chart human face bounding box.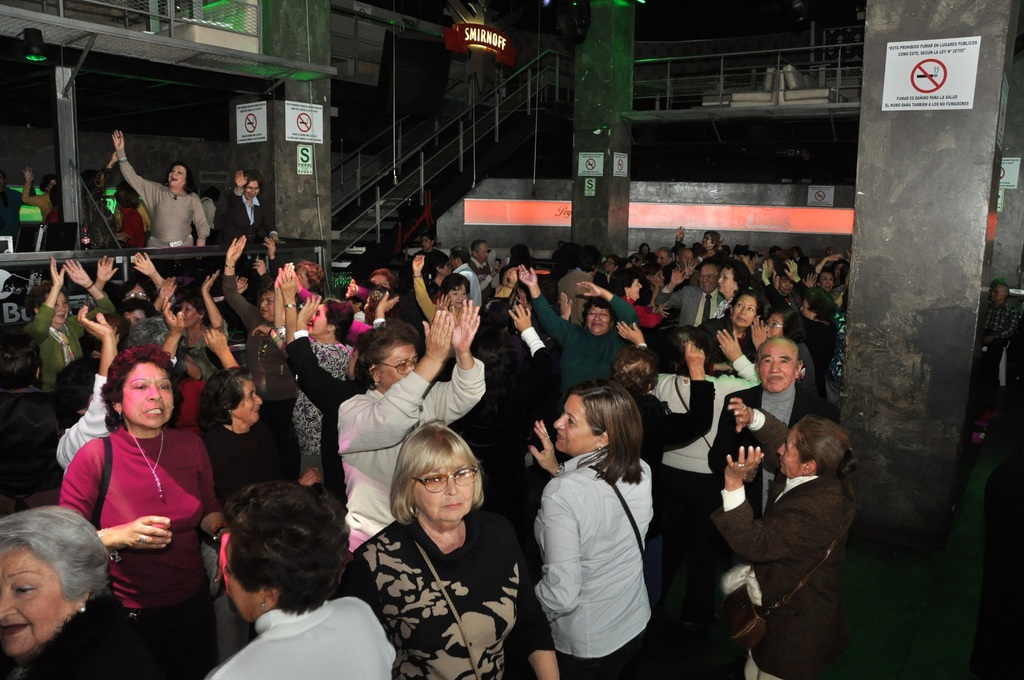
Charted: <region>164, 164, 185, 185</region>.
